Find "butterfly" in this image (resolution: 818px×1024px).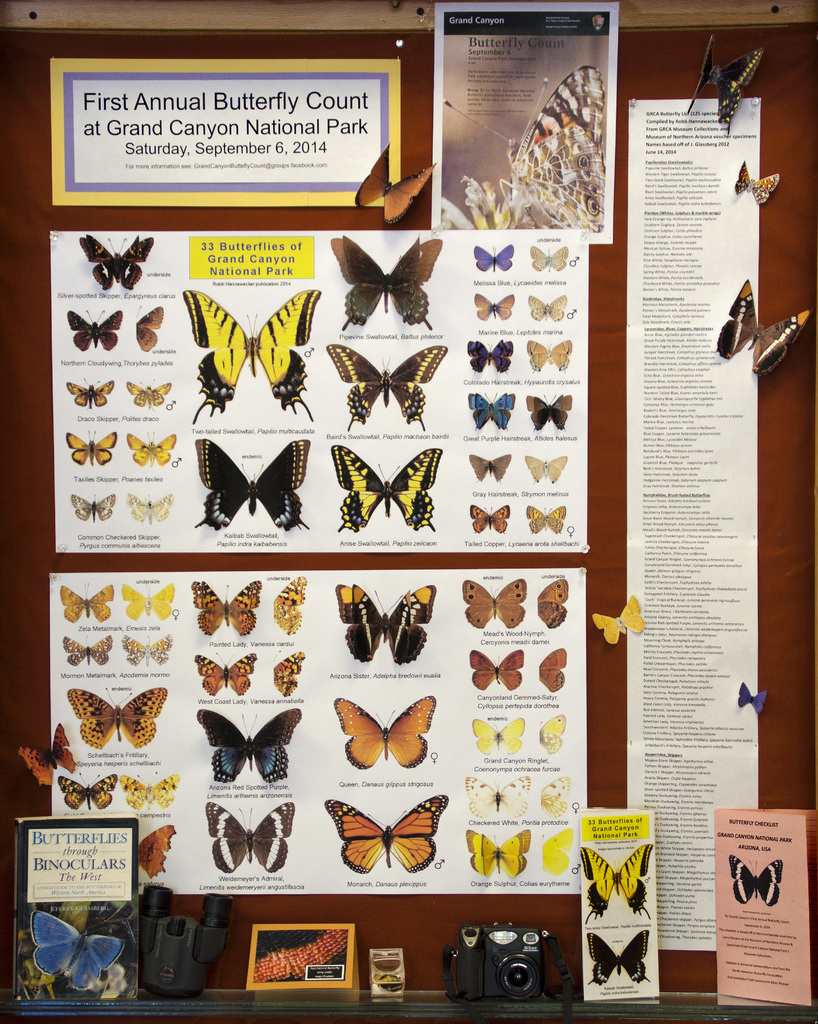
box(332, 584, 437, 668).
